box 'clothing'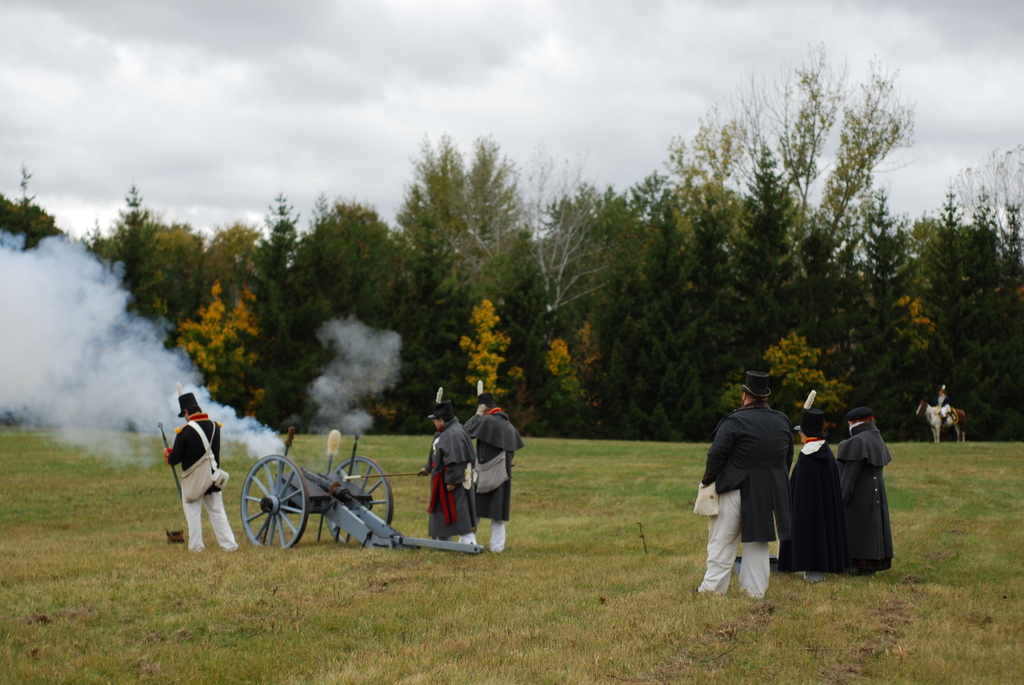
{"x1": 780, "y1": 446, "x2": 842, "y2": 577}
